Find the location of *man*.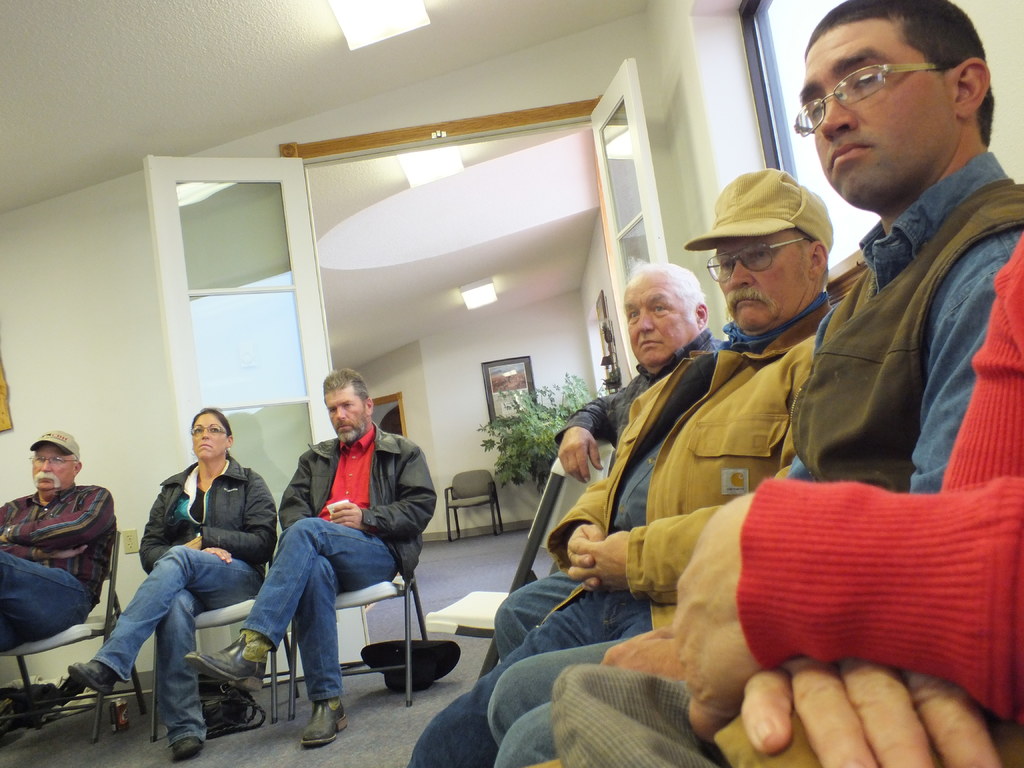
Location: bbox(488, 0, 1023, 767).
